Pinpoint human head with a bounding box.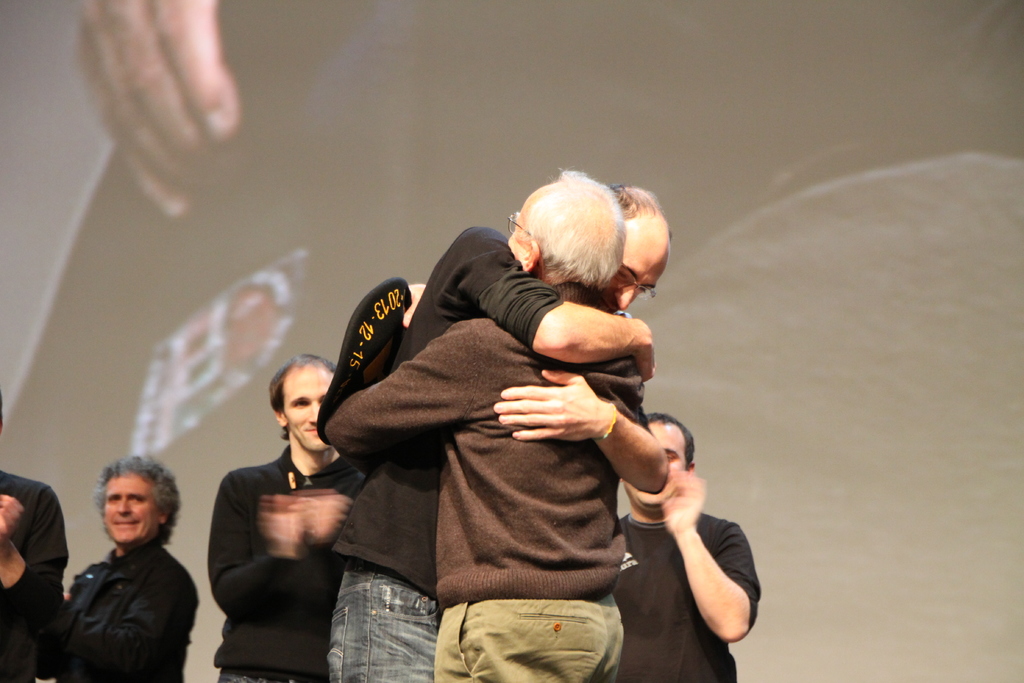
74:450:191:558.
